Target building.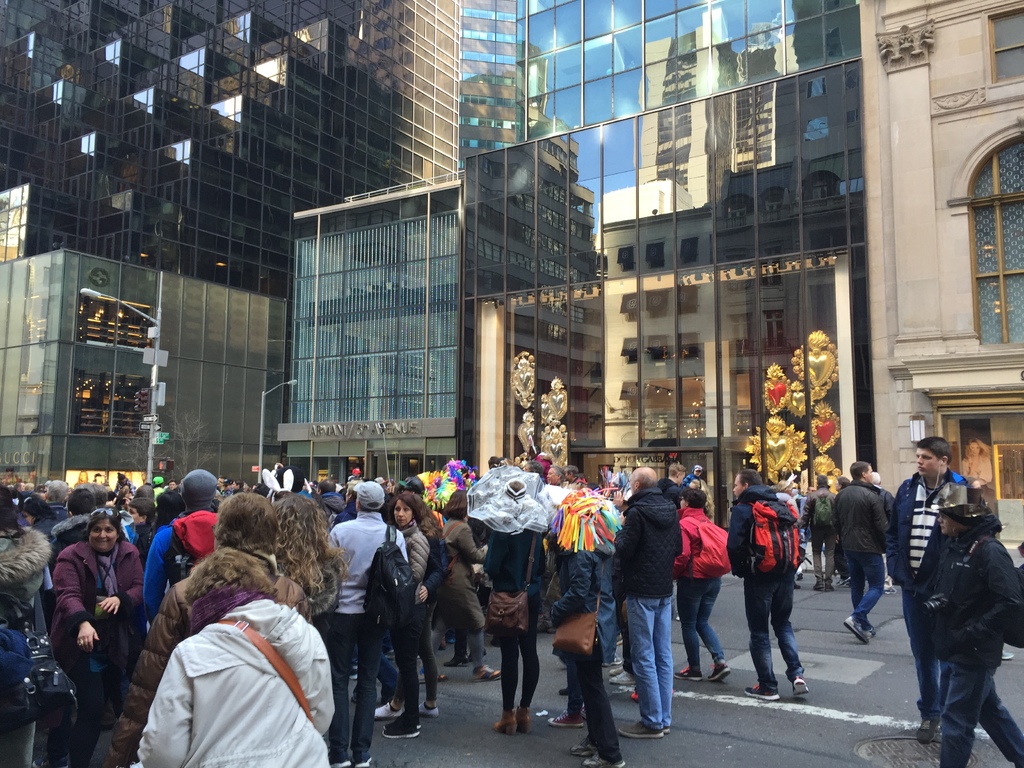
Target region: box(0, 0, 858, 534).
